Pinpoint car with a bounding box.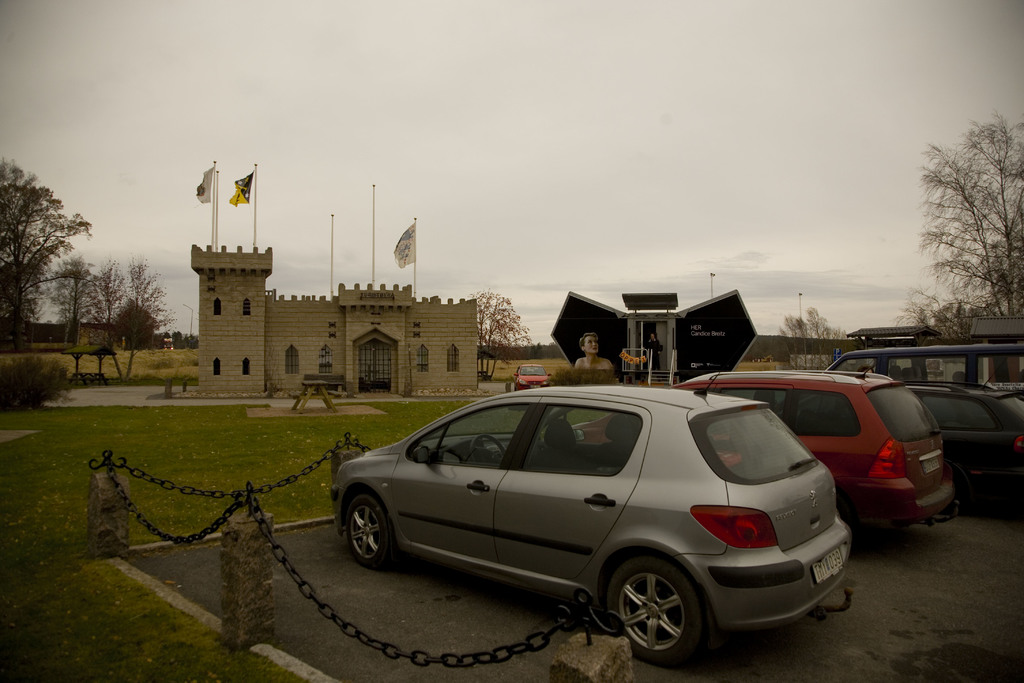
(left=328, top=358, right=860, bottom=666).
